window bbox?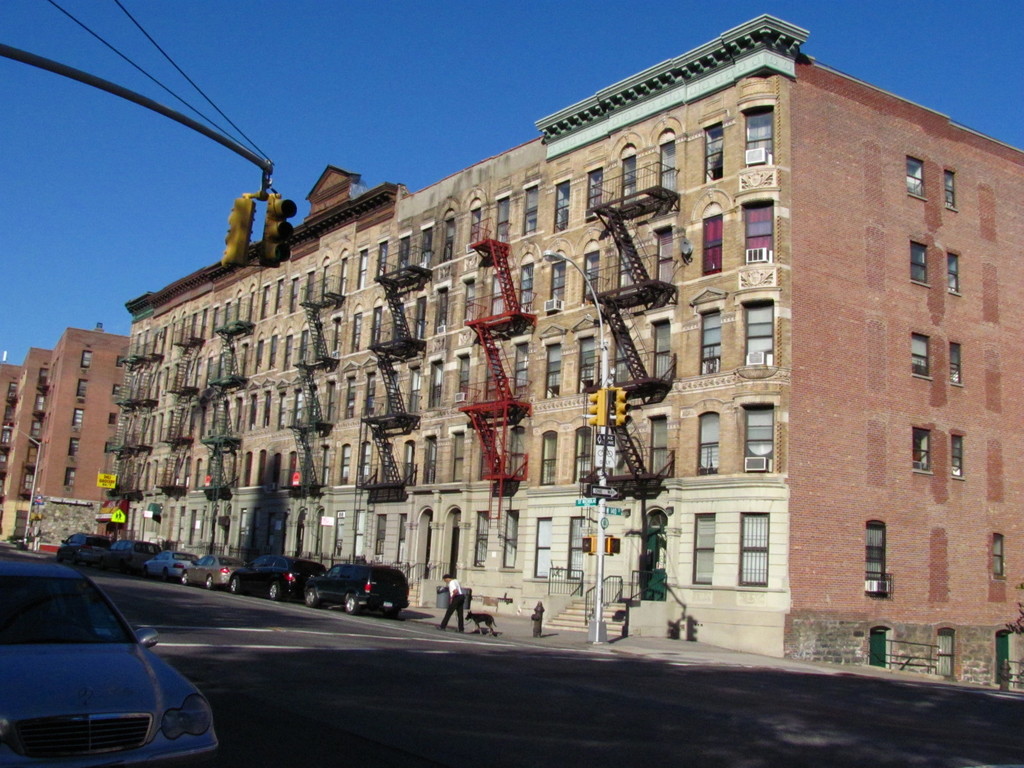
Rect(548, 262, 562, 307)
